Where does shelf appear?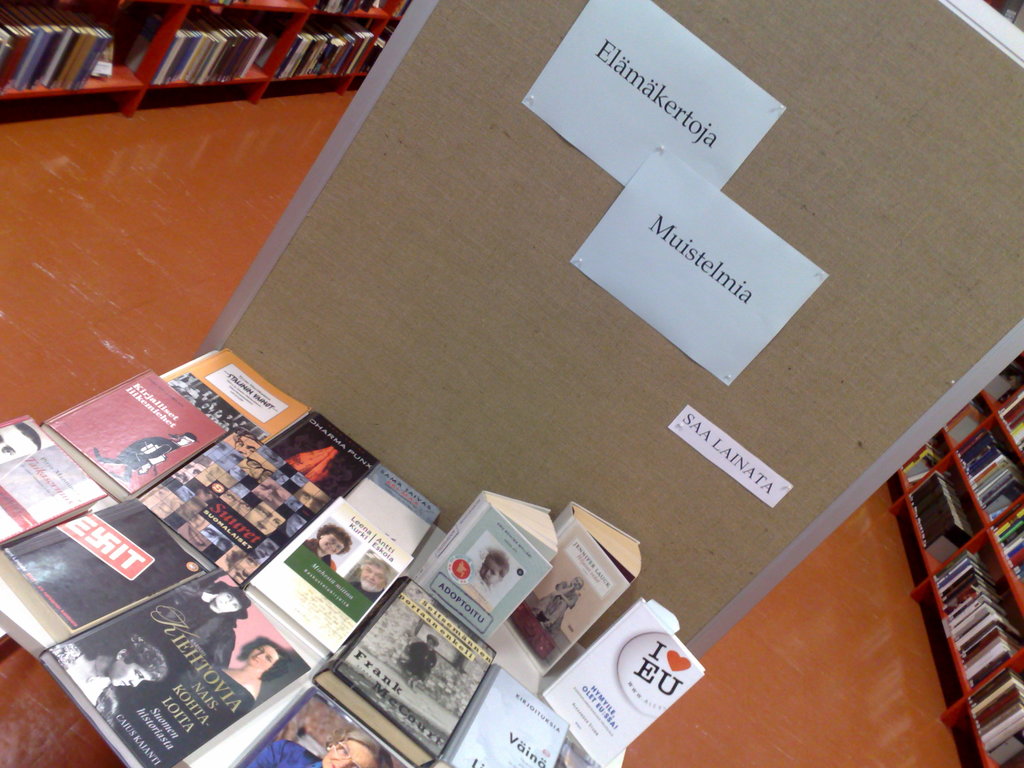
Appears at <box>271,0,388,94</box>.
